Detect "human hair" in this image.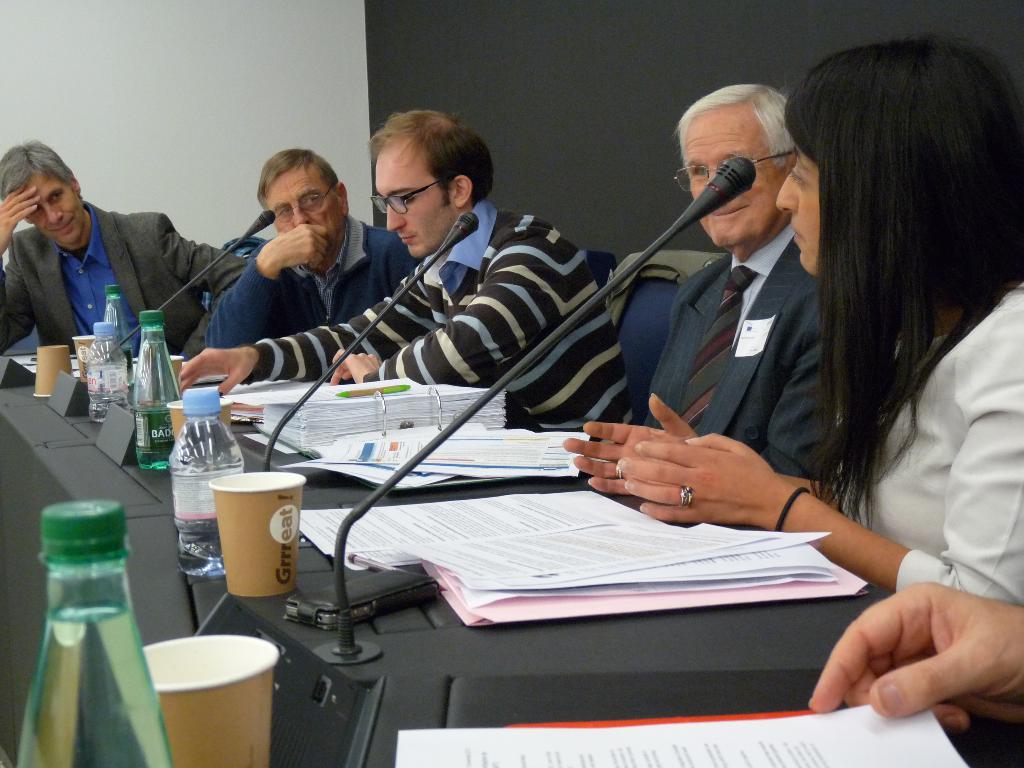
Detection: Rect(253, 146, 341, 224).
